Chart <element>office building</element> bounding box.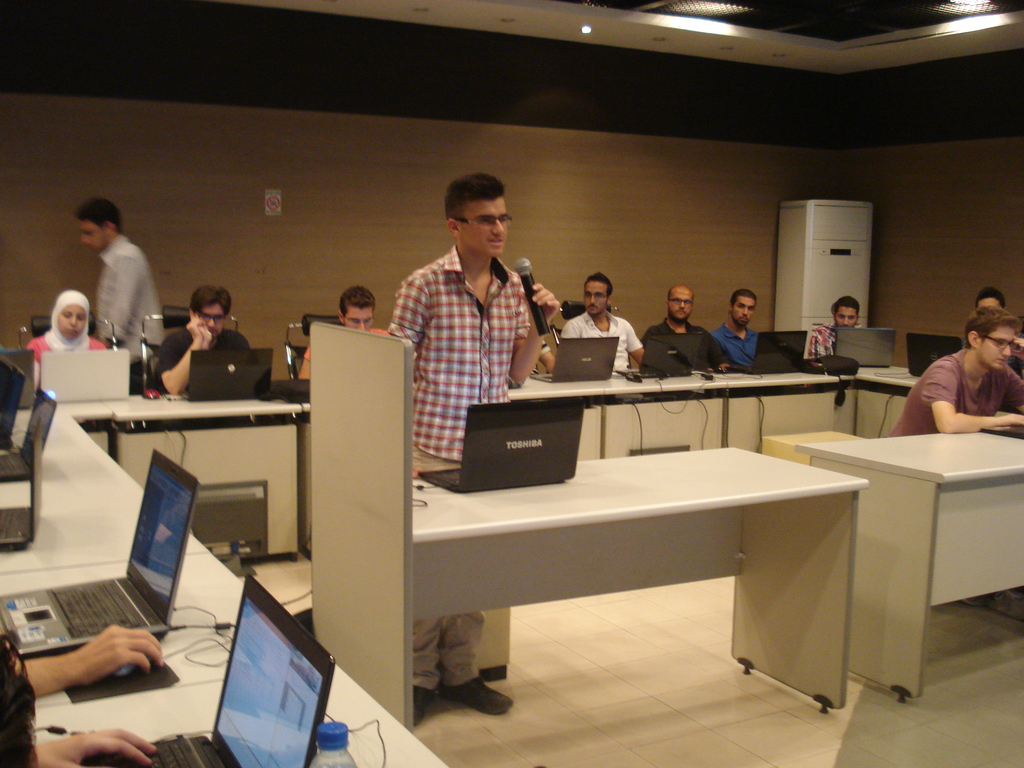
Charted: select_region(0, 0, 1023, 767).
